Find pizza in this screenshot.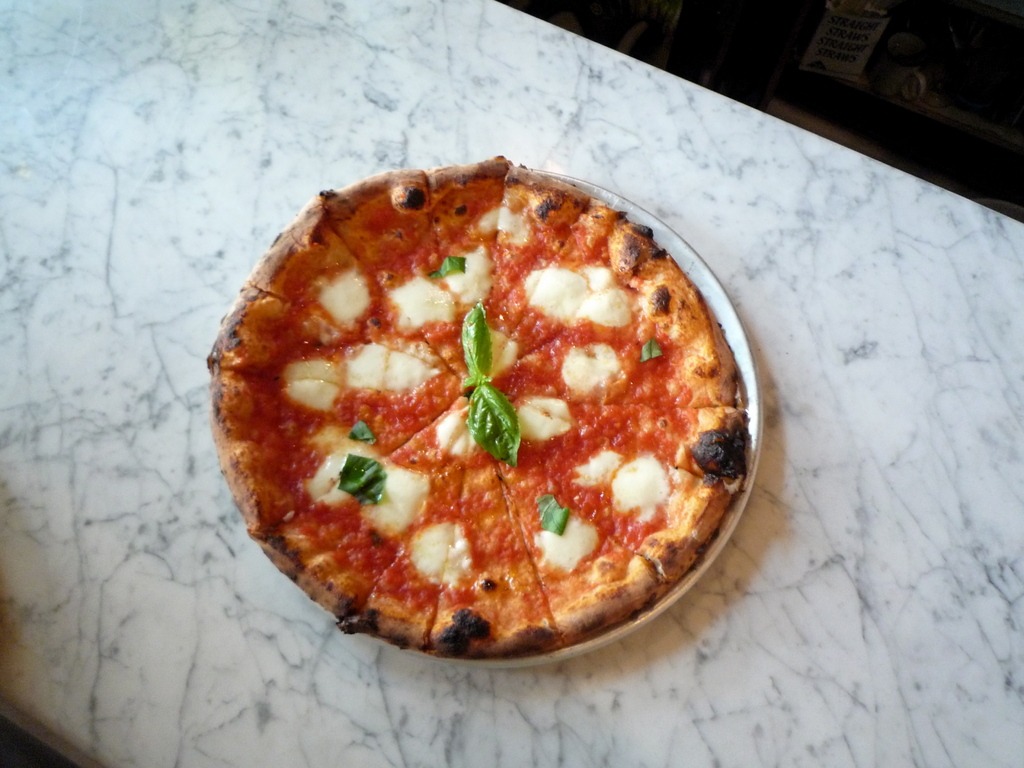
The bounding box for pizza is 513/399/751/573.
